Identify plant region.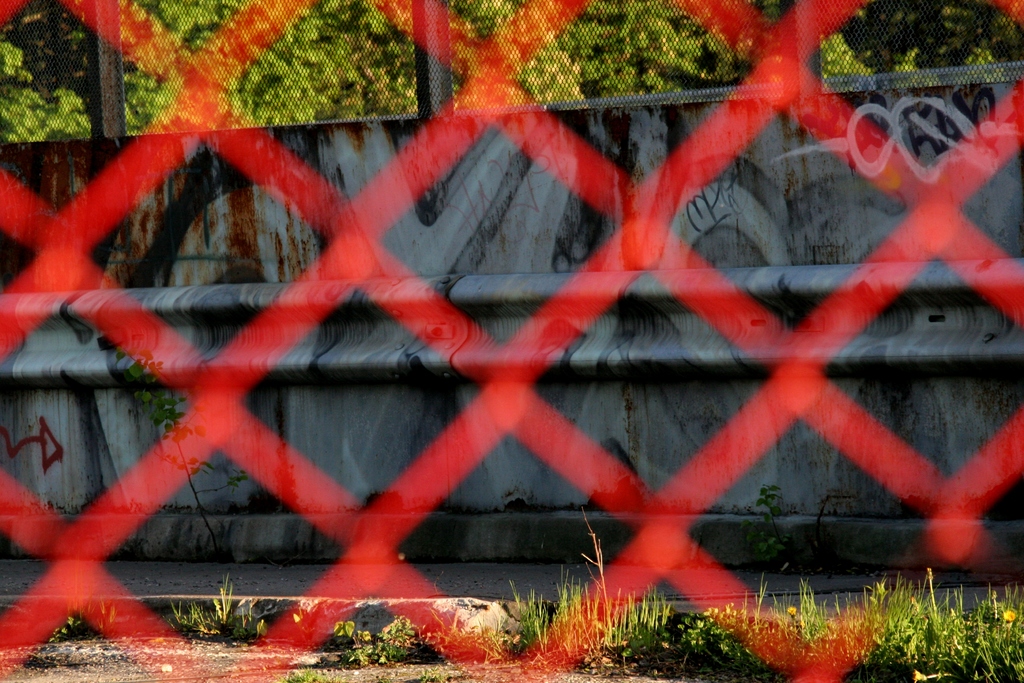
Region: <region>367, 606, 451, 666</region>.
